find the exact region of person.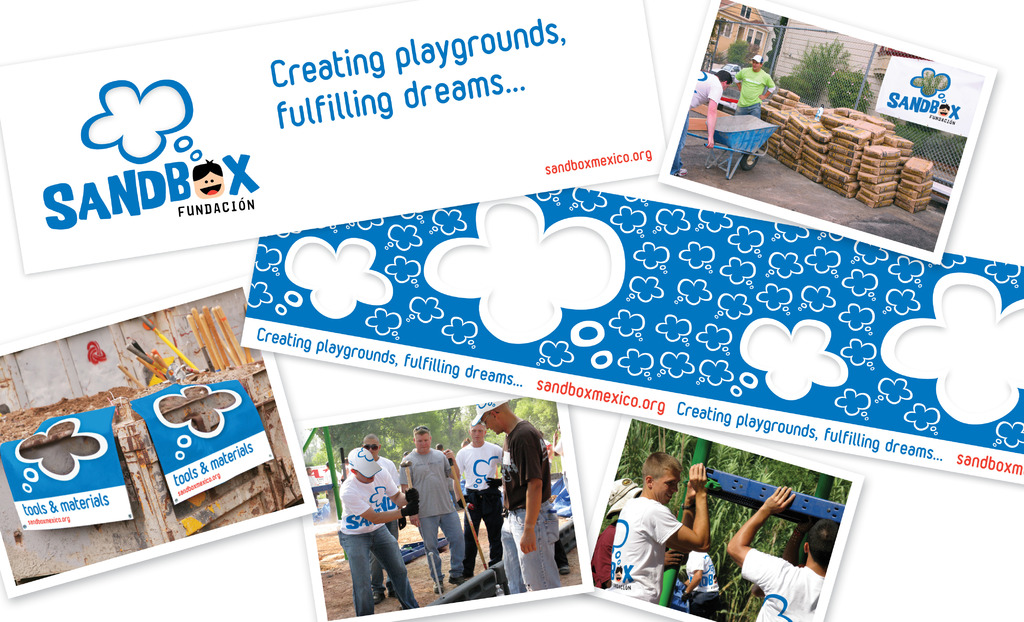
Exact region: bbox=[604, 476, 644, 593].
